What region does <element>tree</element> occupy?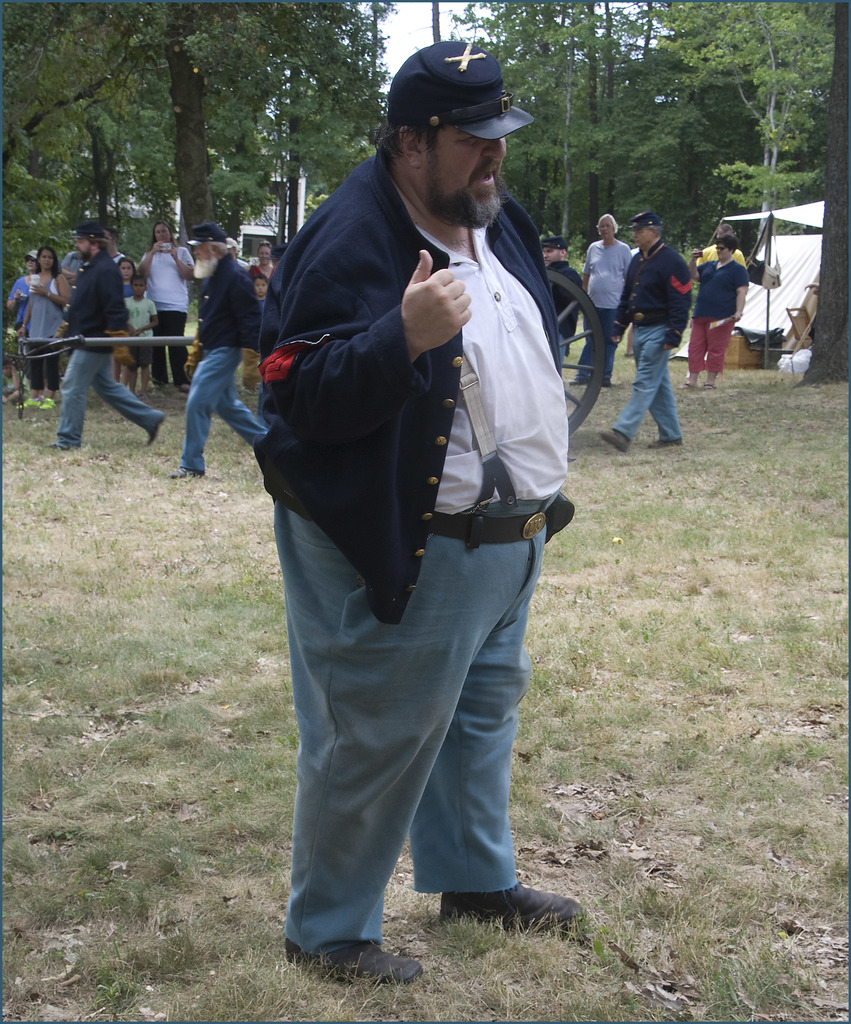
[797, 0, 850, 386].
